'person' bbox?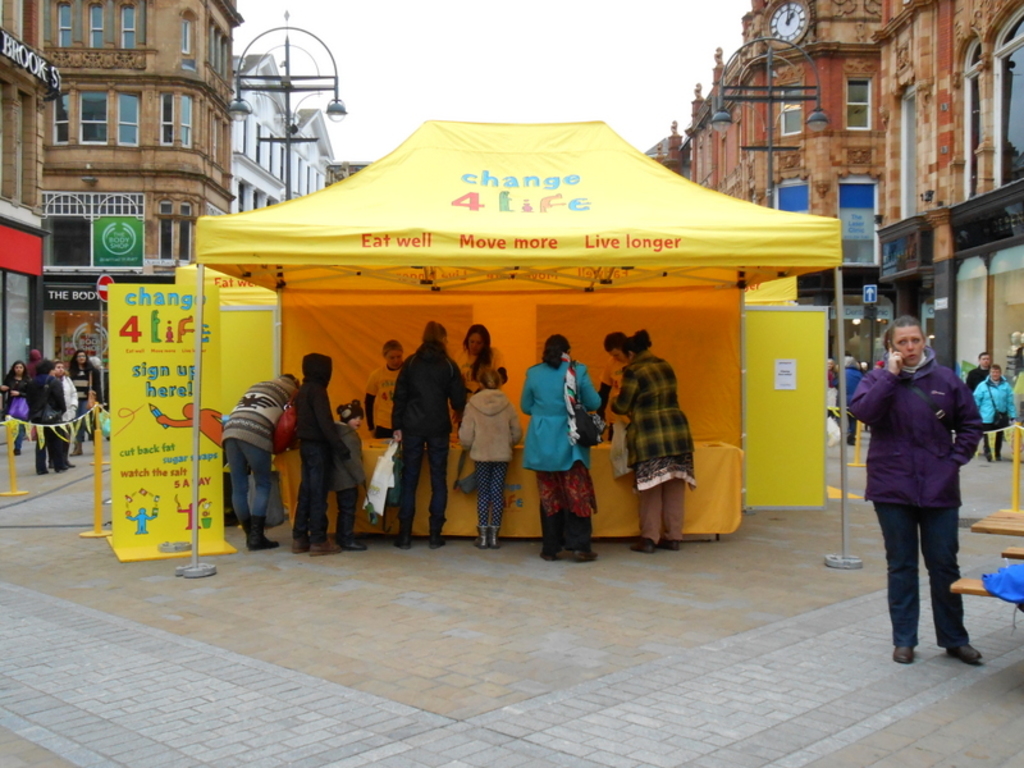
locate(442, 316, 506, 442)
